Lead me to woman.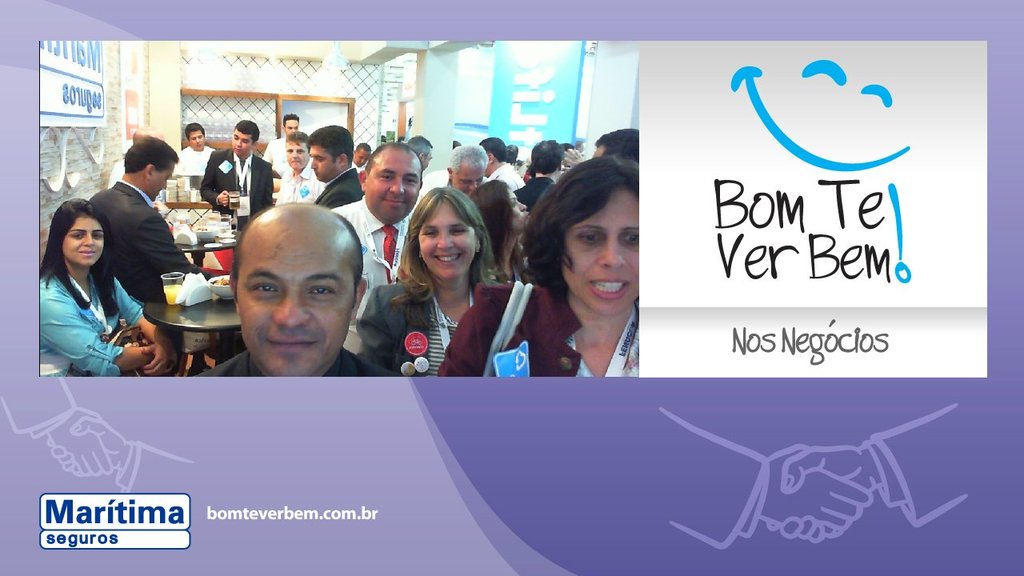
Lead to detection(366, 167, 502, 384).
